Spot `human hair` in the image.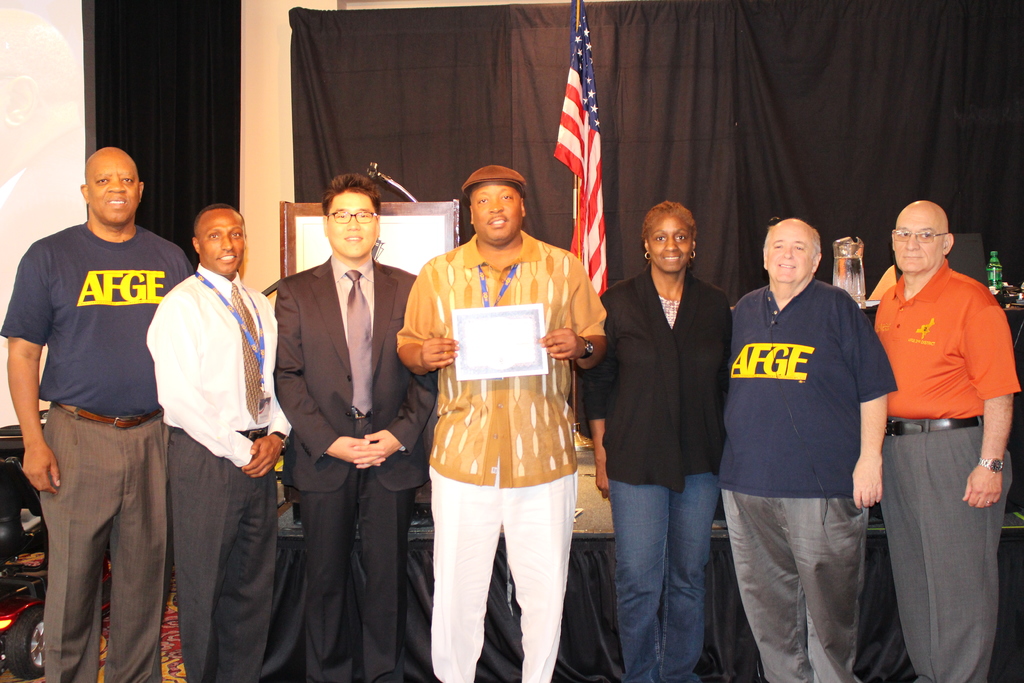
`human hair` found at 317, 173, 381, 223.
